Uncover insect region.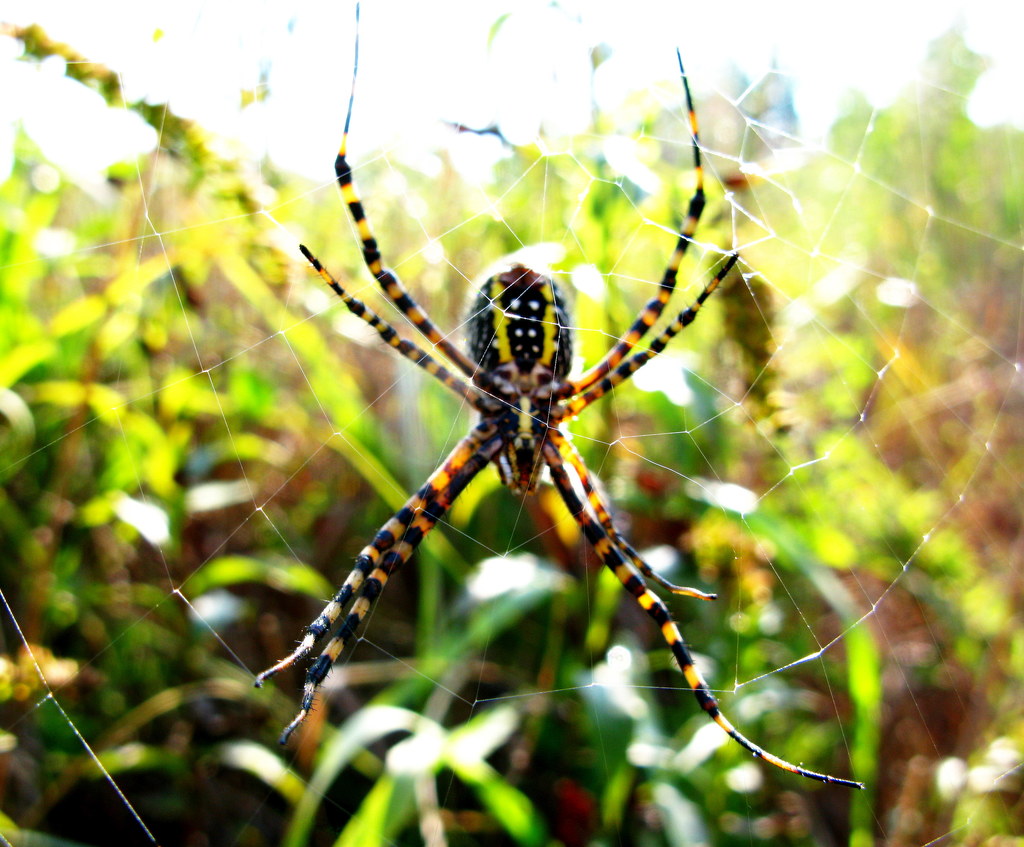
Uncovered: l=246, t=45, r=858, b=791.
